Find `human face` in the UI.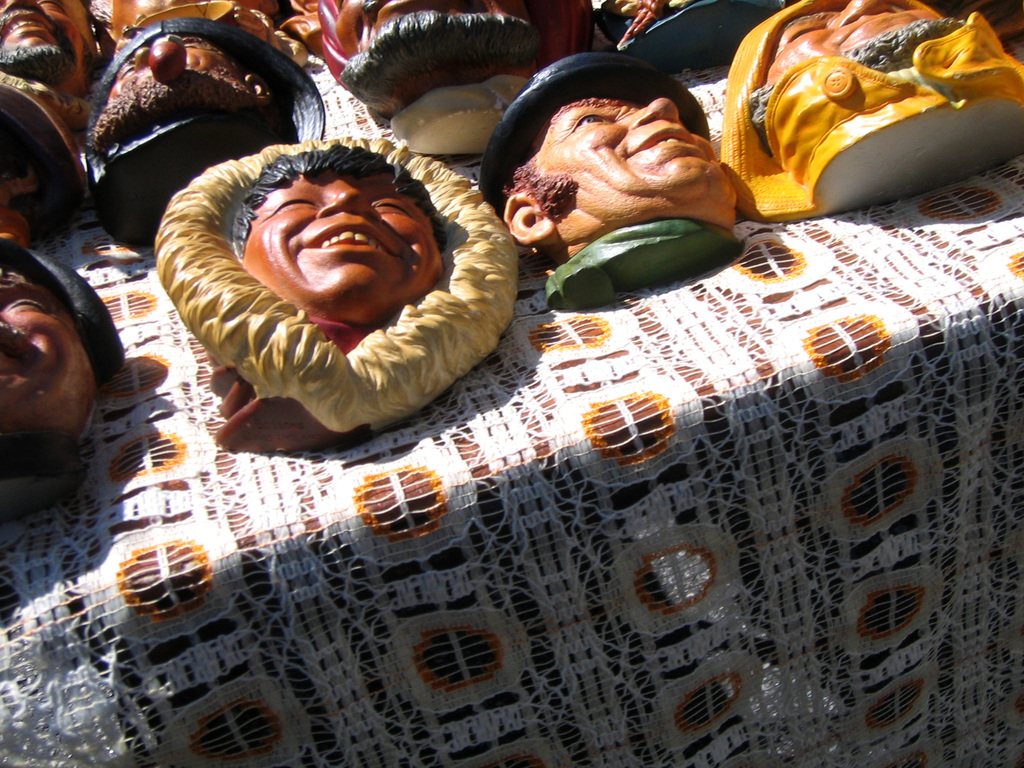
UI element at <region>0, 0, 91, 83</region>.
